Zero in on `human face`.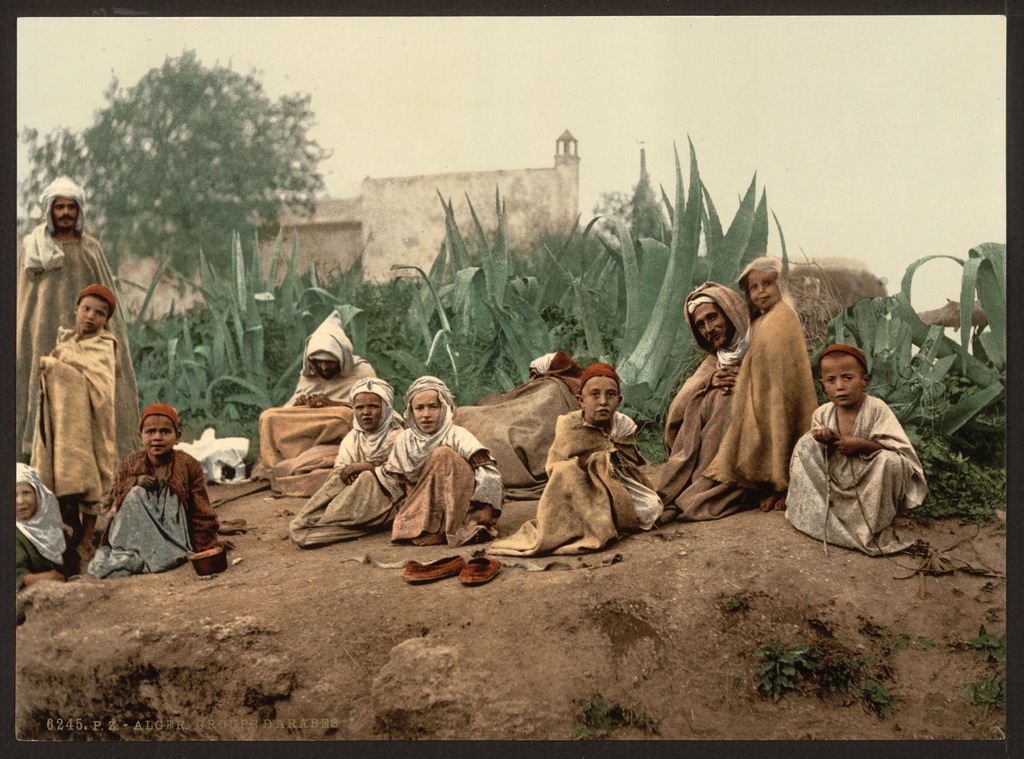
Zeroed in: [x1=140, y1=417, x2=176, y2=458].
